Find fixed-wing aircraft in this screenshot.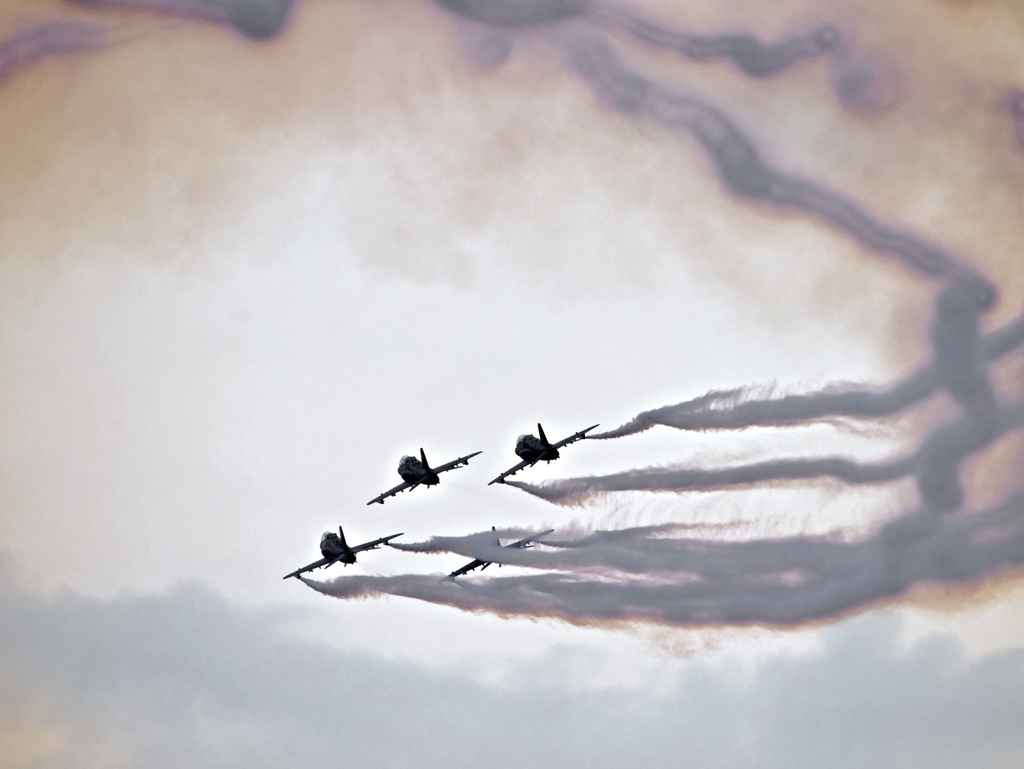
The bounding box for fixed-wing aircraft is 367:448:481:505.
